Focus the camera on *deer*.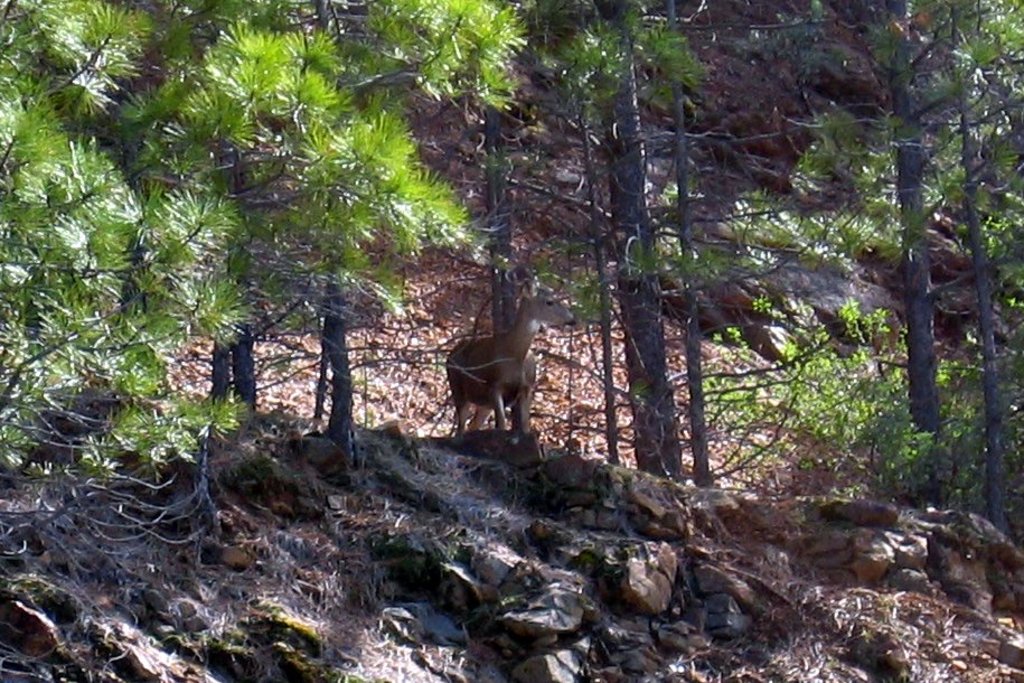
Focus region: bbox(445, 261, 581, 432).
